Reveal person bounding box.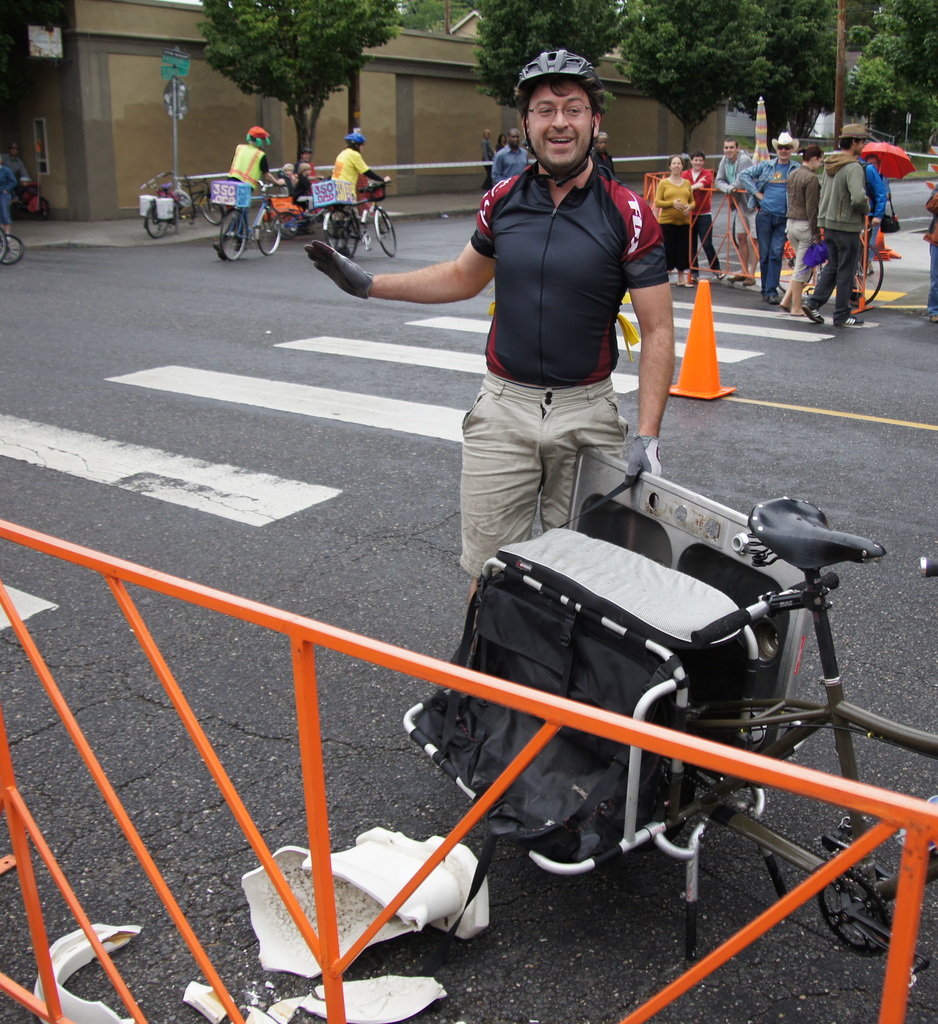
Revealed: x1=391, y1=64, x2=697, y2=613.
